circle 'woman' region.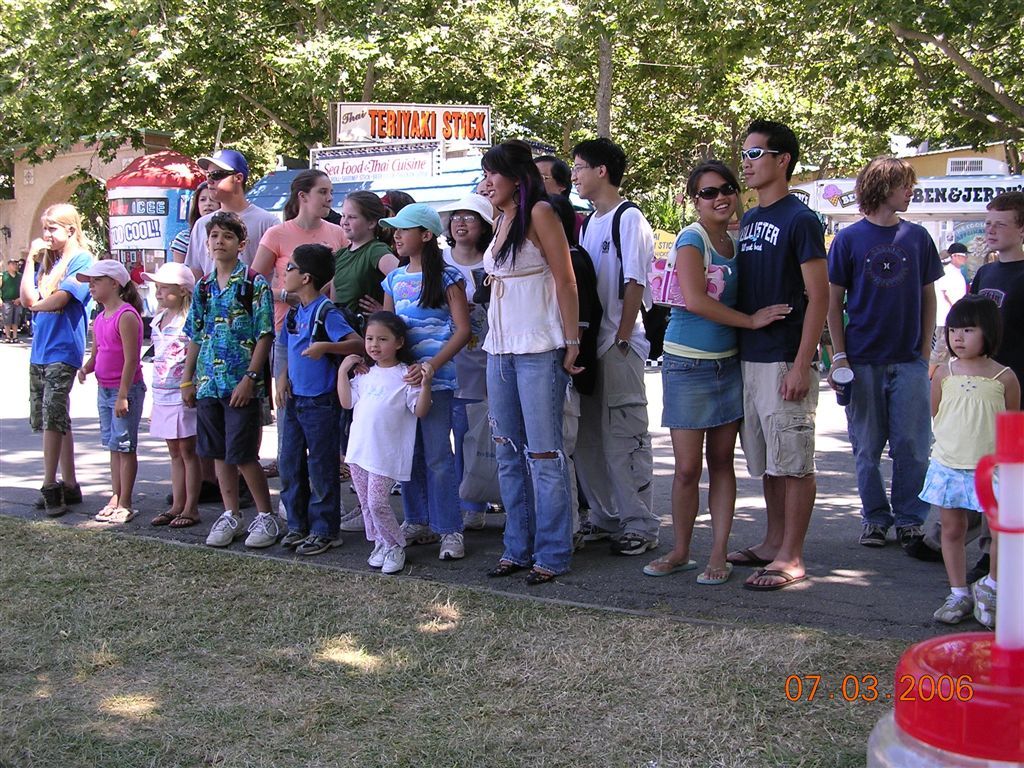
Region: bbox=(248, 169, 347, 462).
